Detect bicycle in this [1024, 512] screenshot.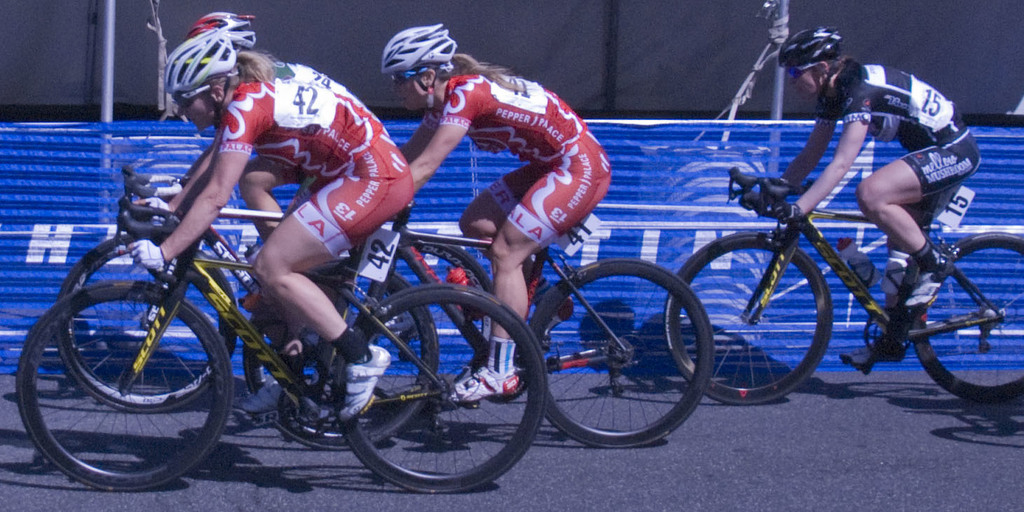
Detection: (235, 173, 716, 449).
